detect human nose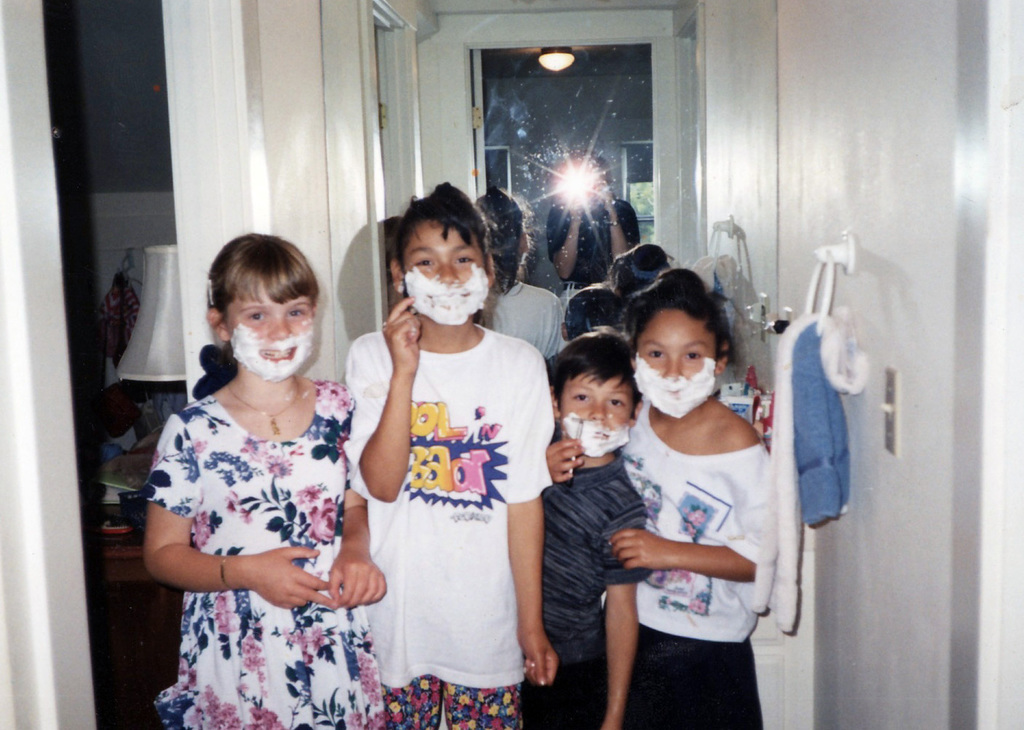
270:315:294:339
